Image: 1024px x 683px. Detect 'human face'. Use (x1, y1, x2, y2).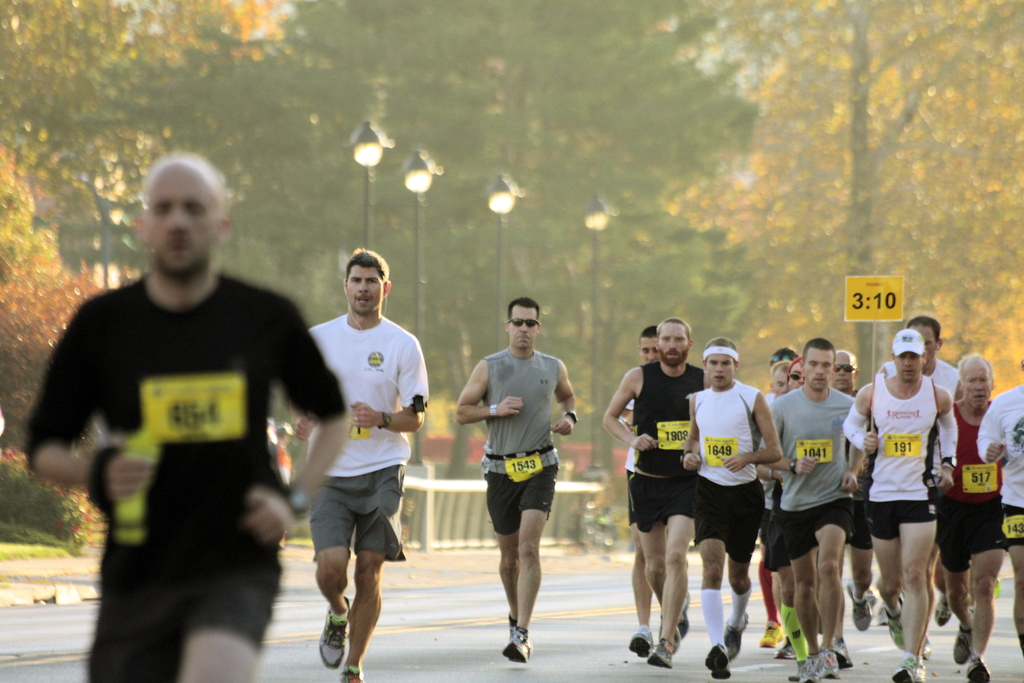
(915, 325, 942, 362).
